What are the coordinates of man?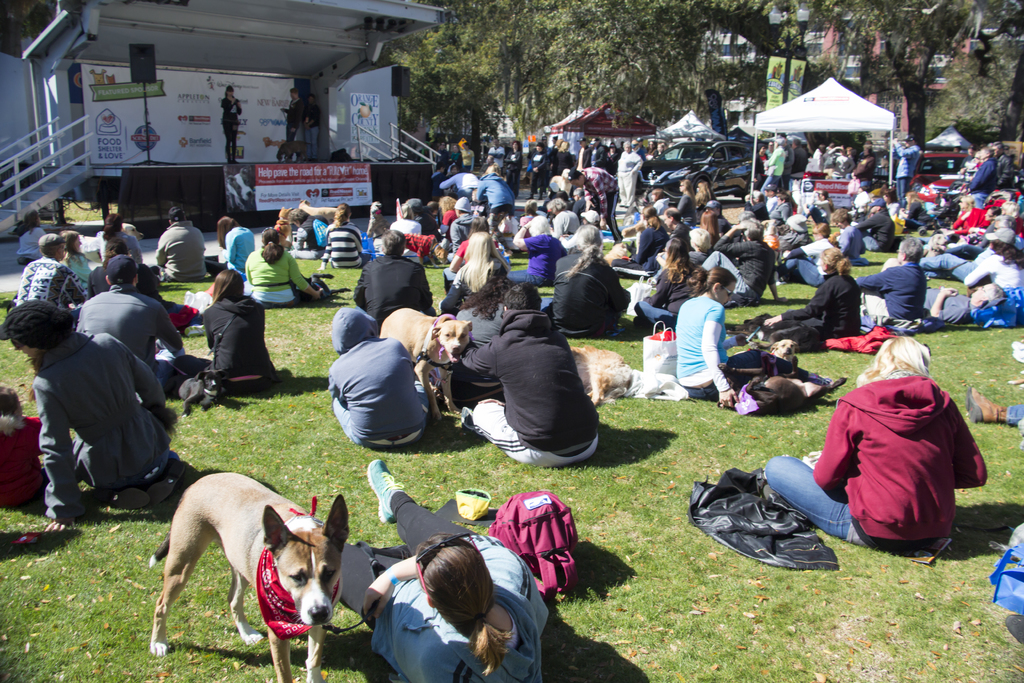
locate(280, 86, 302, 164).
